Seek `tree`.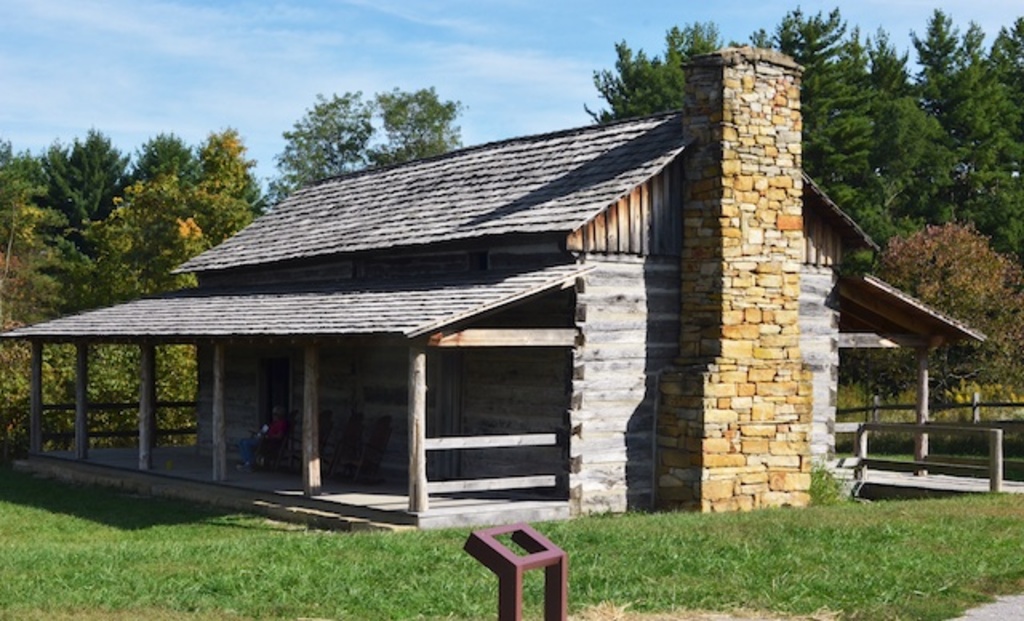
<box>368,88,469,170</box>.
